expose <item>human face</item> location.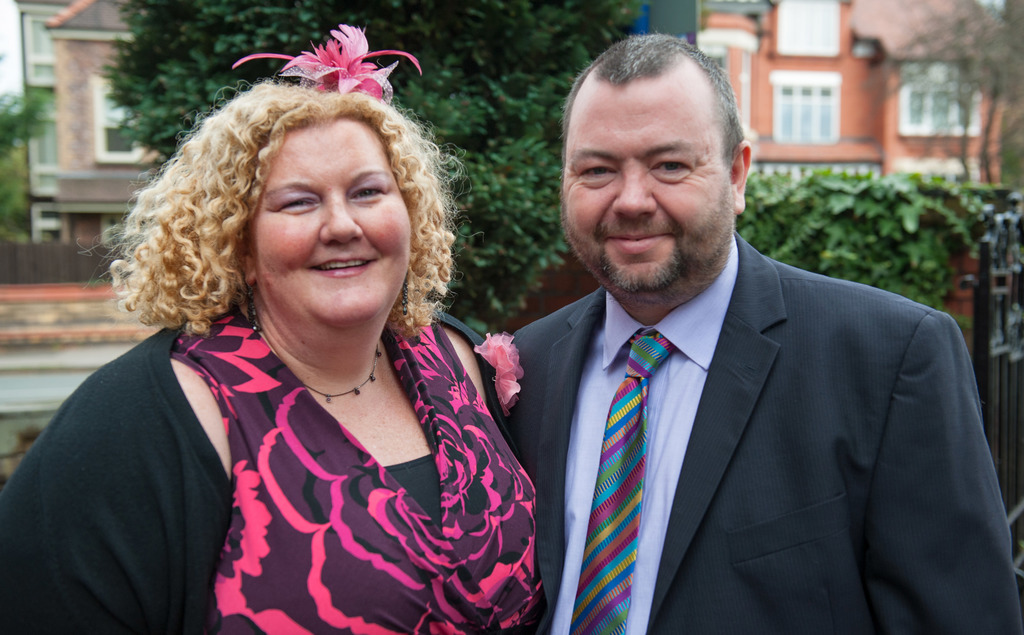
Exposed at bbox=[246, 115, 415, 331].
